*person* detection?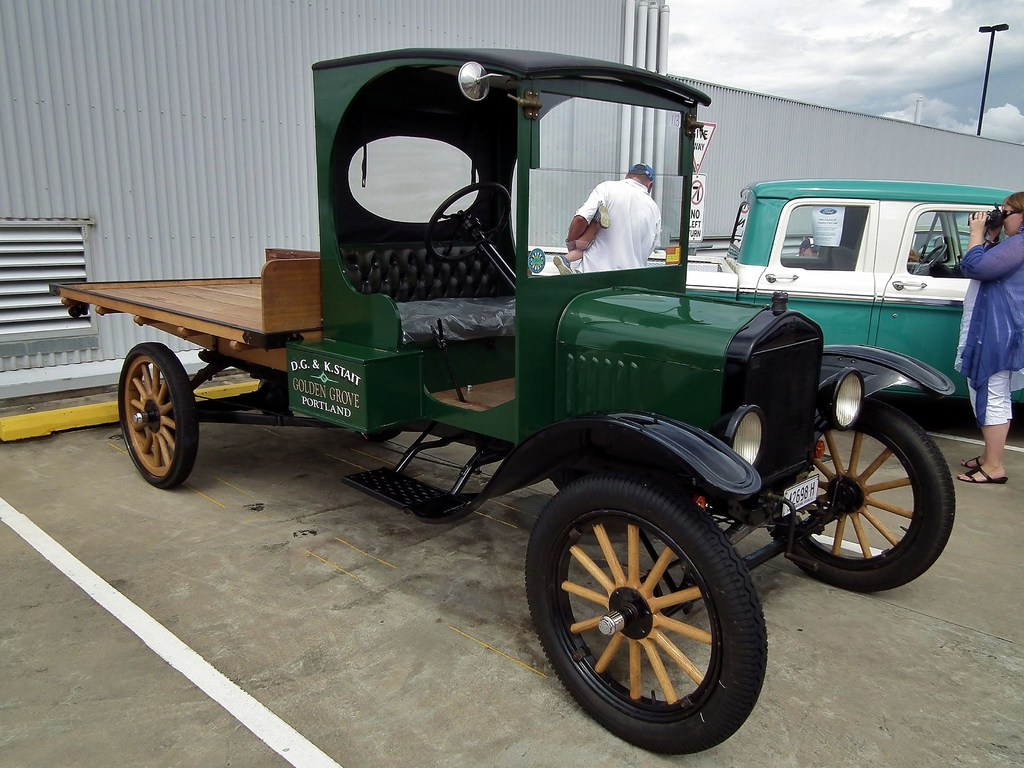
l=952, t=190, r=1023, b=482
